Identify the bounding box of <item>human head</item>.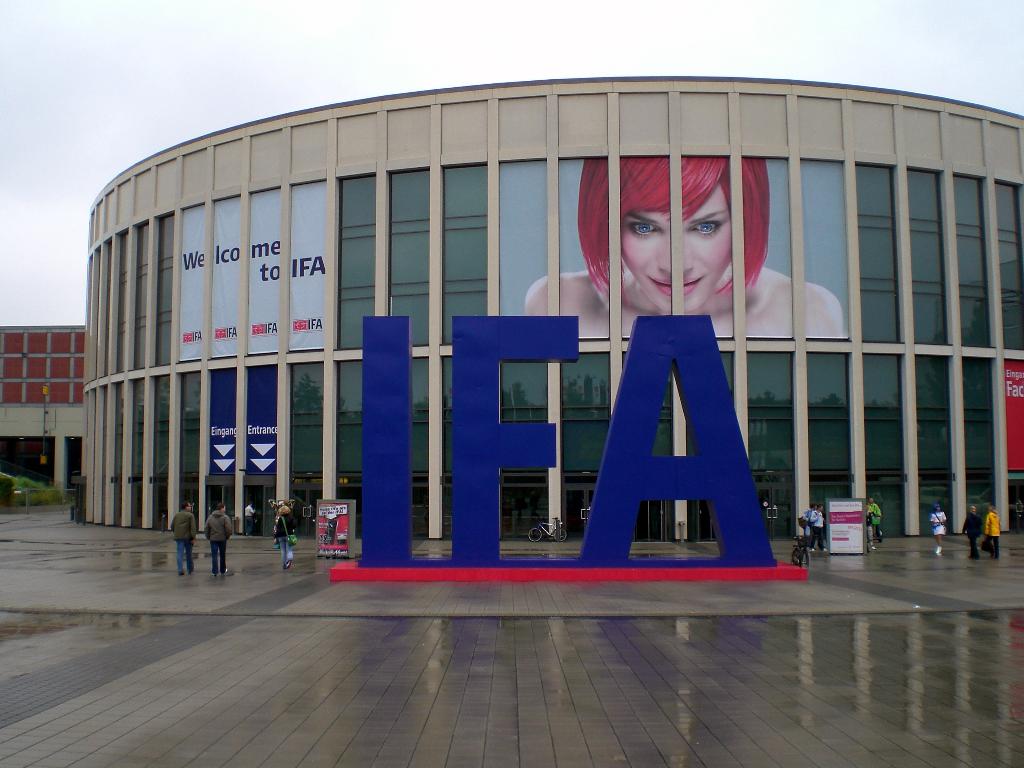
bbox(817, 502, 824, 512).
